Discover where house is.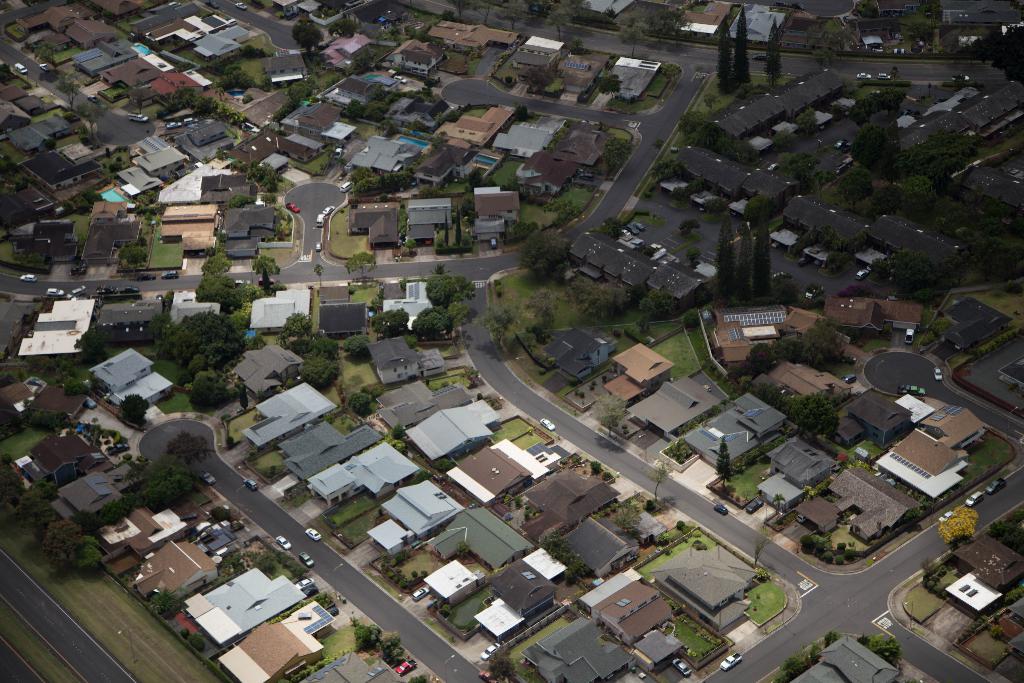
Discovered at rect(477, 181, 527, 231).
